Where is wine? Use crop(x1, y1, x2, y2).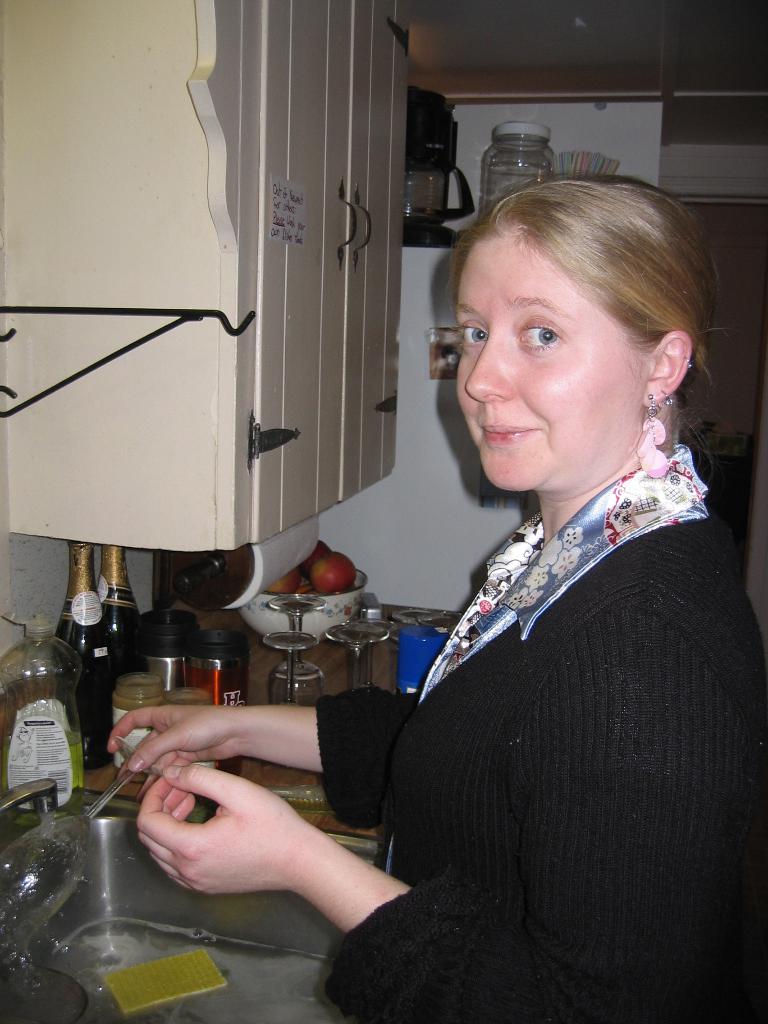
crop(93, 541, 144, 675).
